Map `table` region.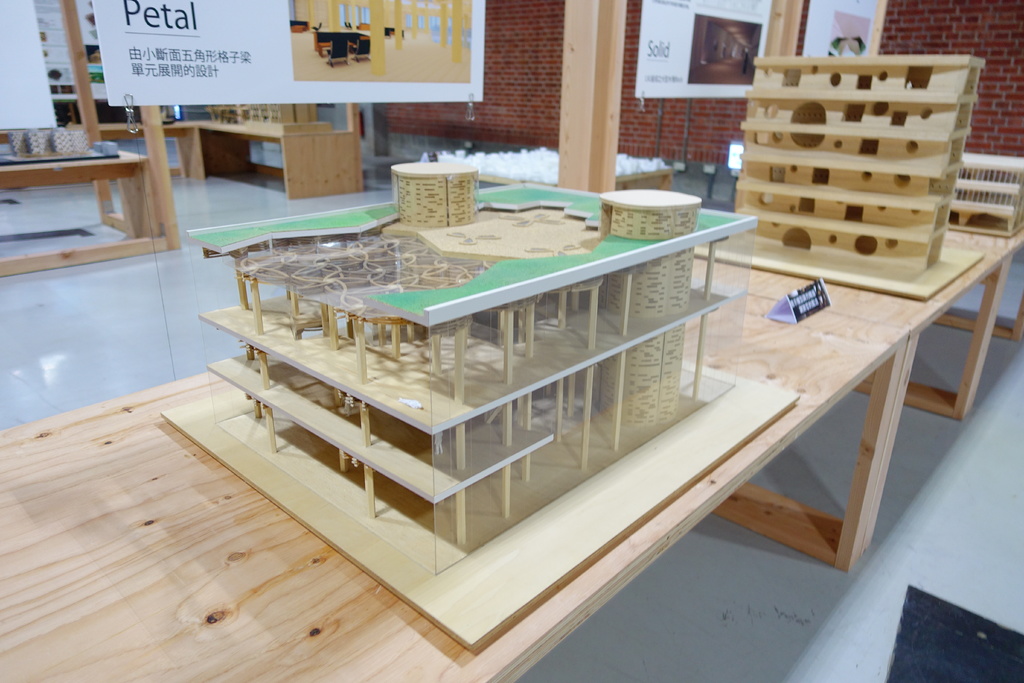
Mapped to left=159, top=231, right=806, bottom=659.
